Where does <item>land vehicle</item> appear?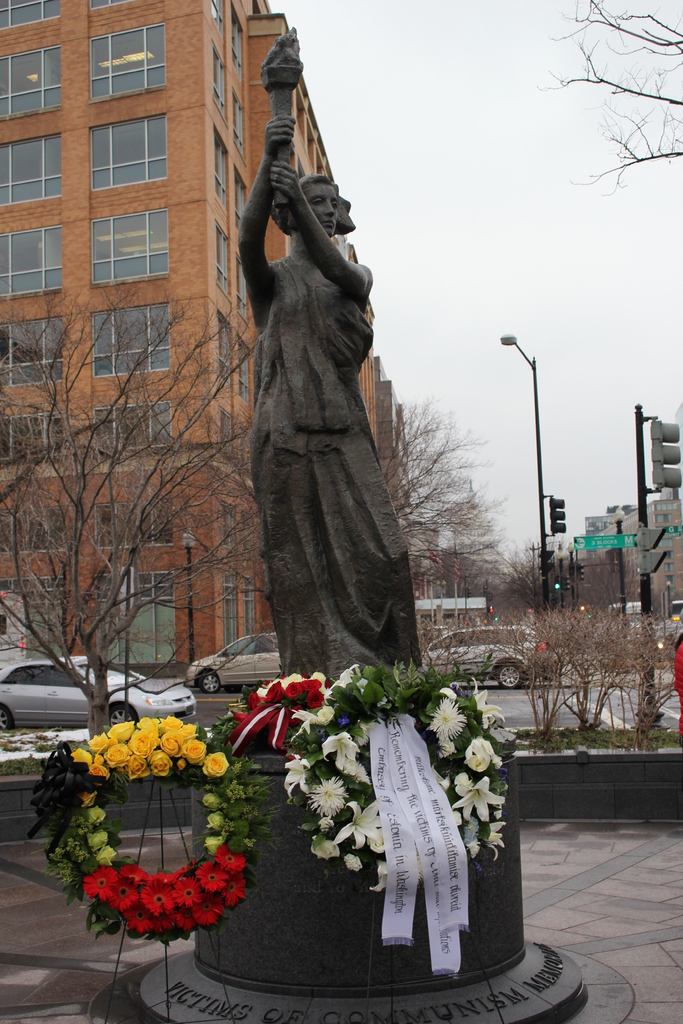
Appears at 429 627 555 687.
